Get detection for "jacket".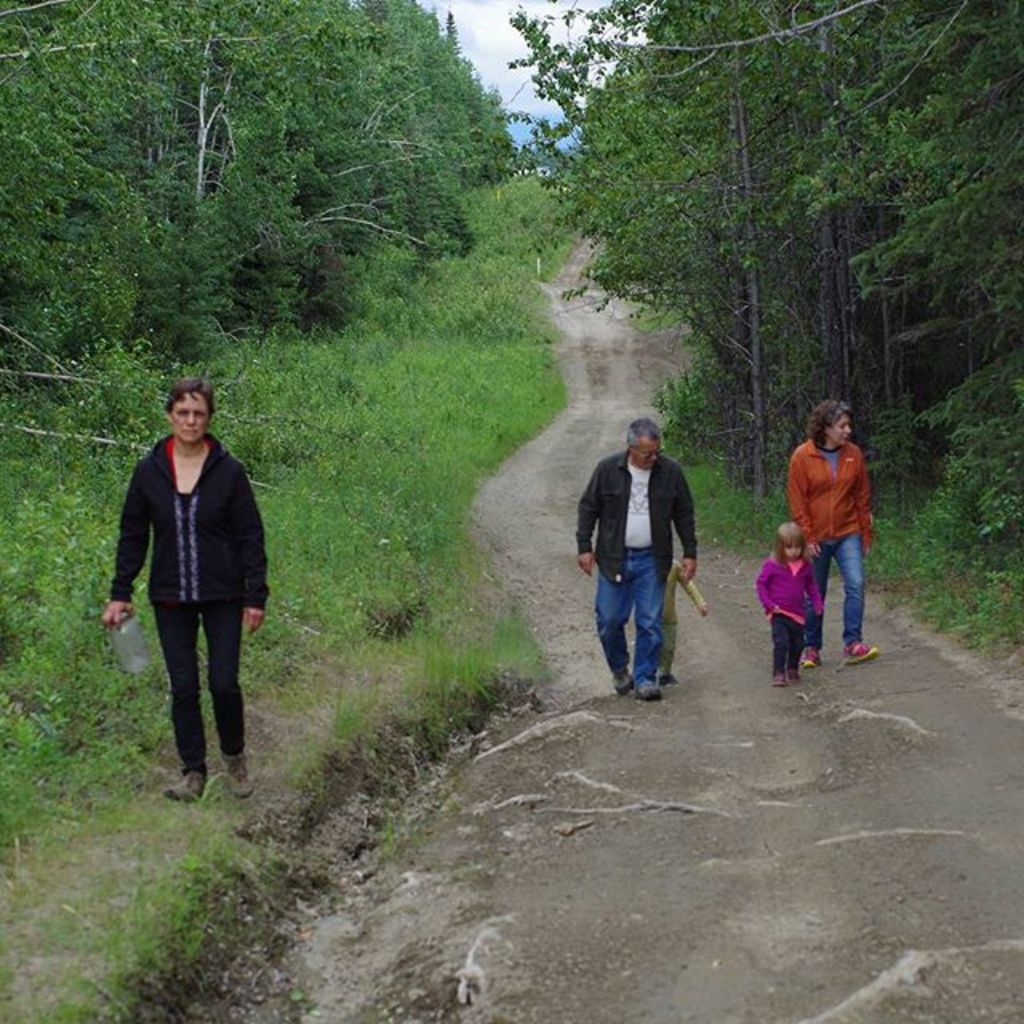
Detection: {"x1": 118, "y1": 408, "x2": 258, "y2": 632}.
